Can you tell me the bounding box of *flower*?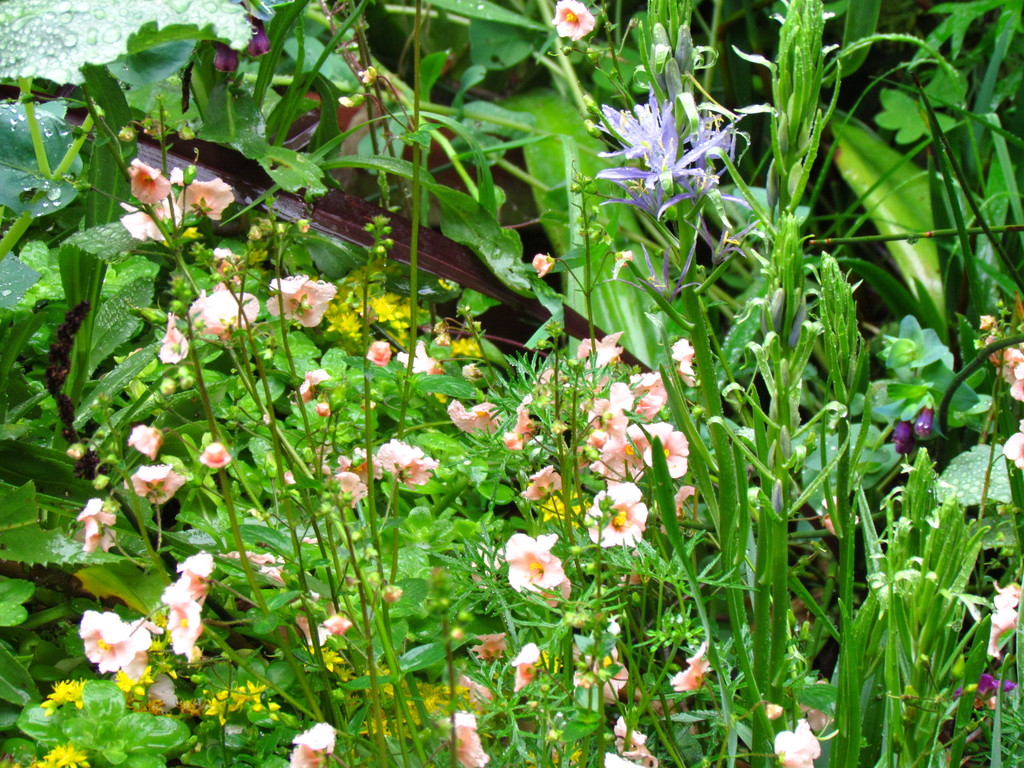
crop(604, 750, 660, 767).
